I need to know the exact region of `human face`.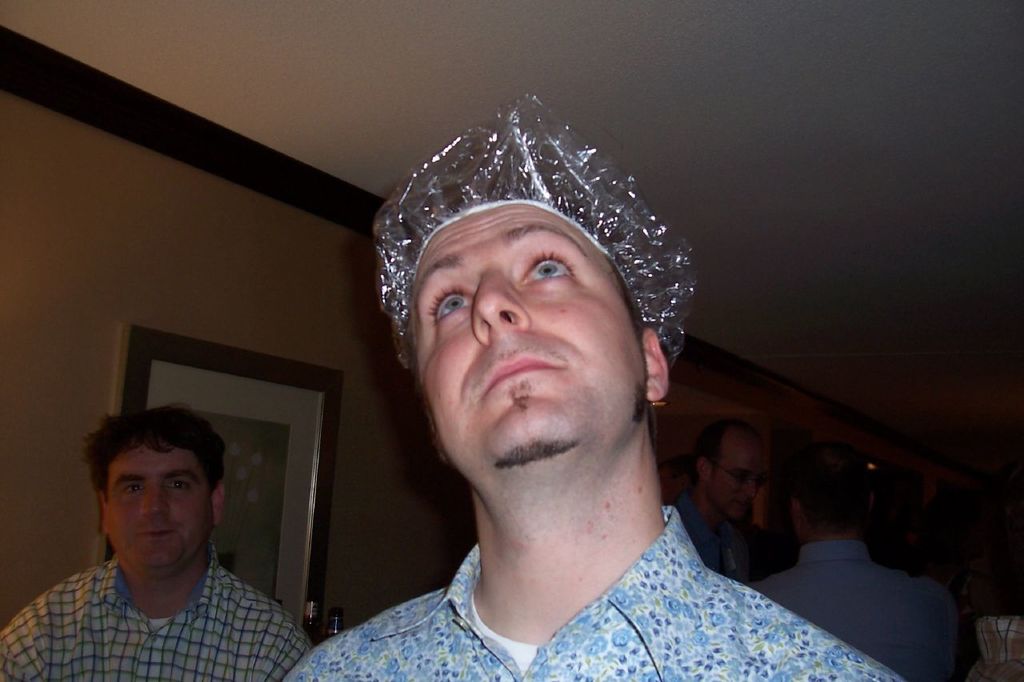
Region: 106,443,214,575.
